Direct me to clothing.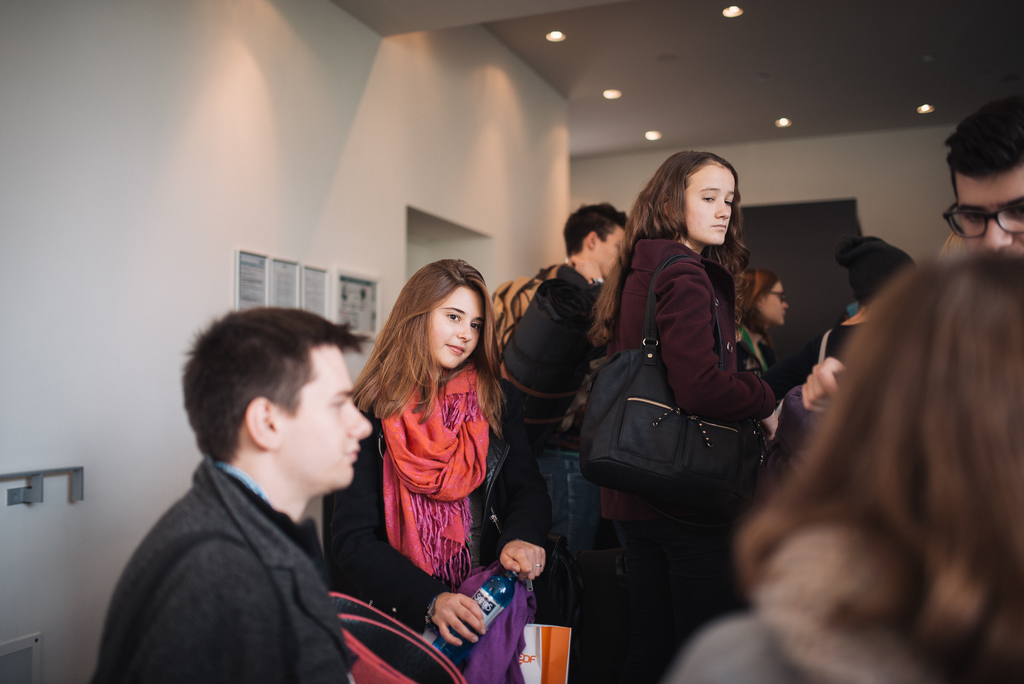
Direction: BBox(776, 321, 868, 396).
